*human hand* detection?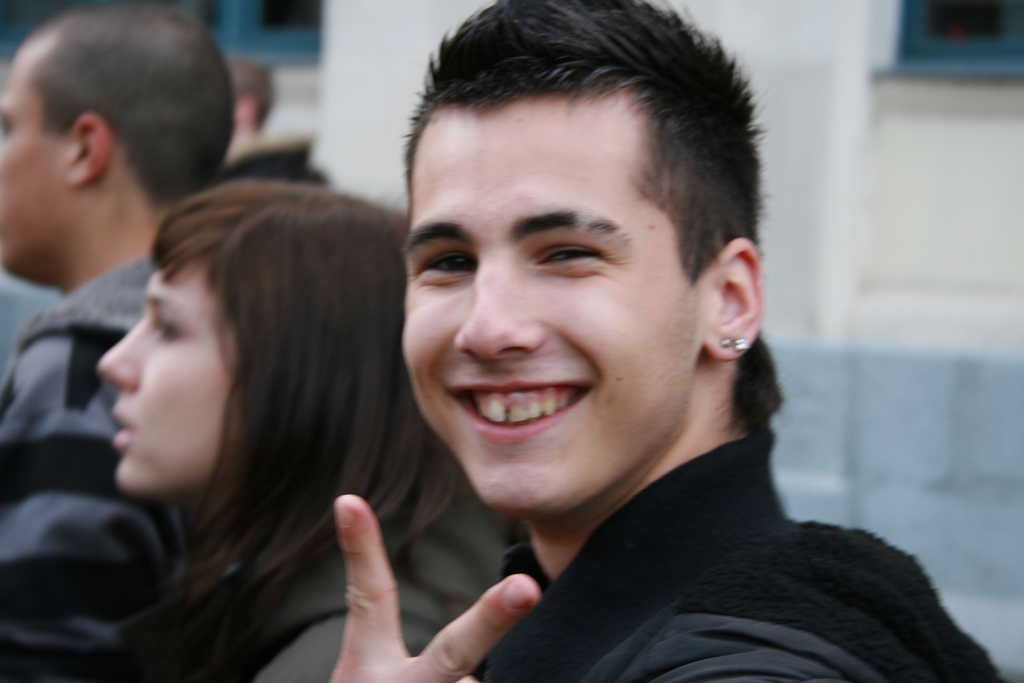
{"left": 319, "top": 527, "right": 547, "bottom": 673}
